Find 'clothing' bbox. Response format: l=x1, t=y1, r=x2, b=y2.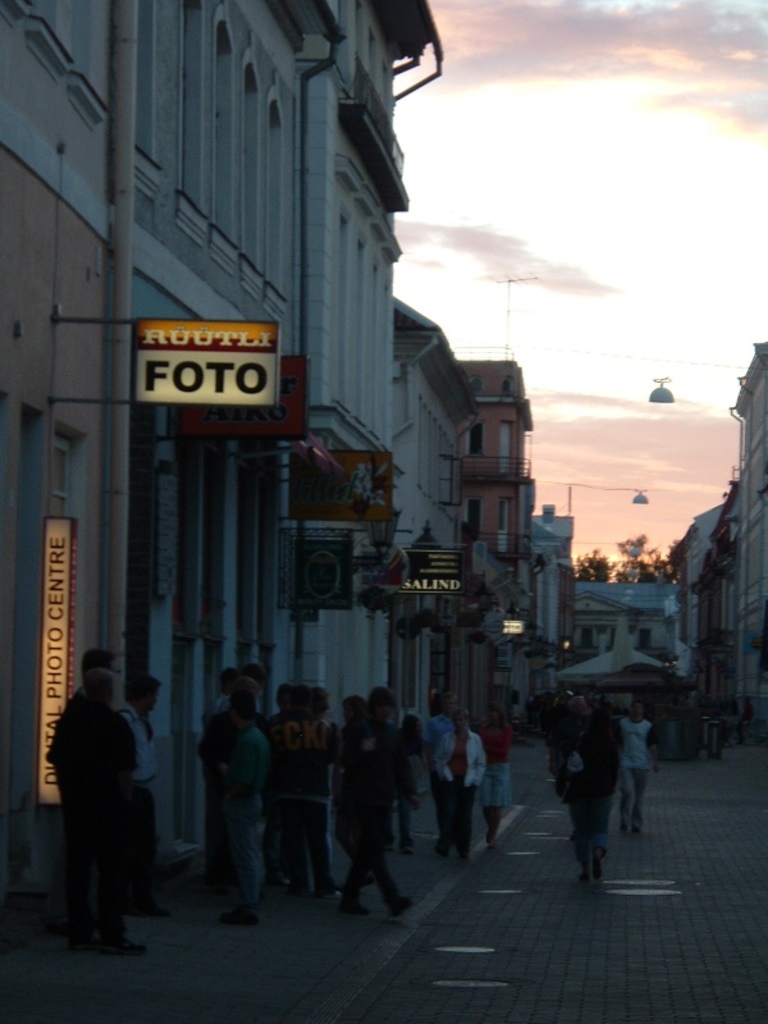
l=197, t=710, r=266, b=924.
